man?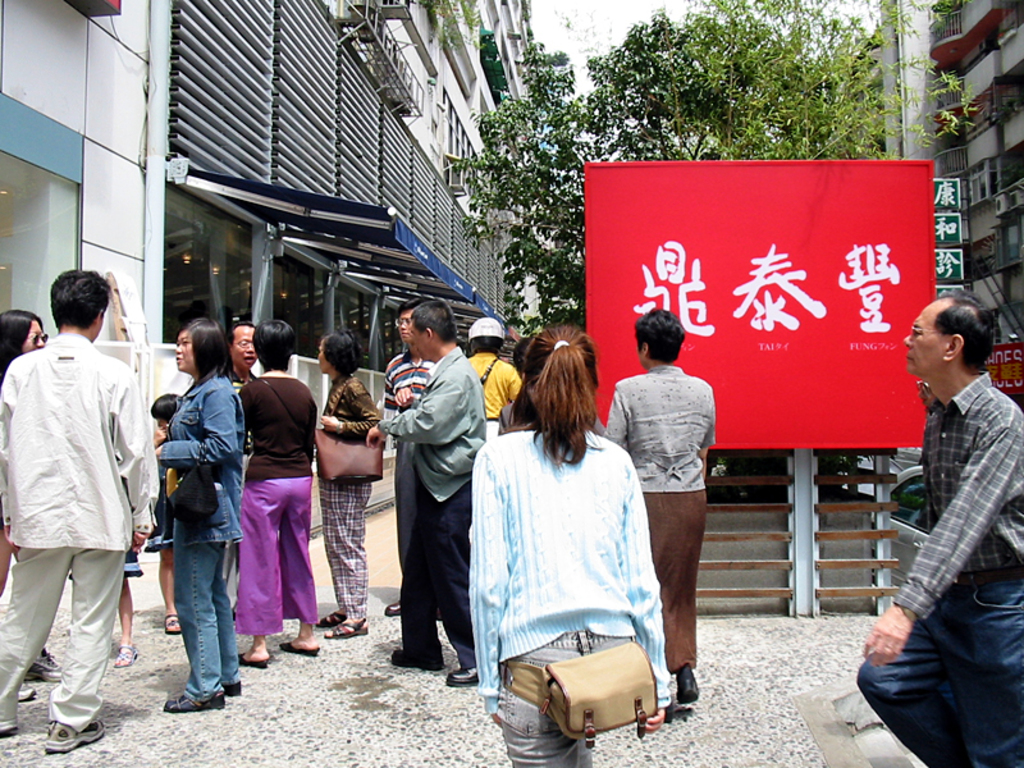
460 317 521 438
